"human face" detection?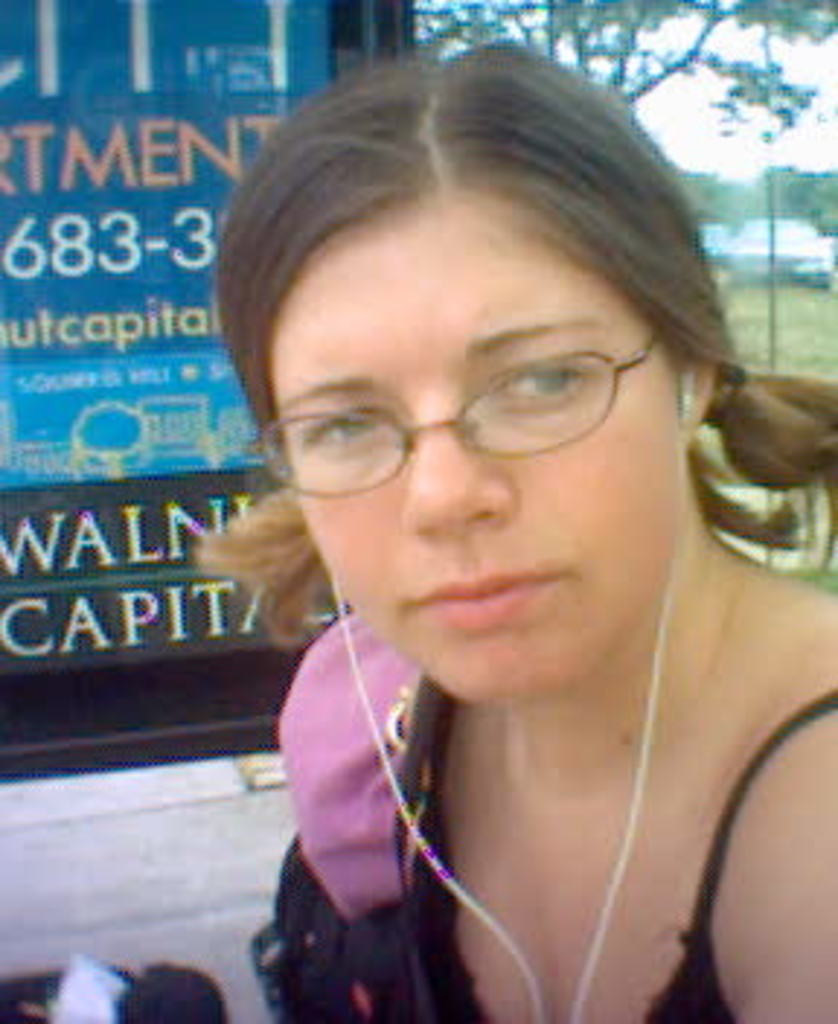
(left=271, top=204, right=678, bottom=710)
